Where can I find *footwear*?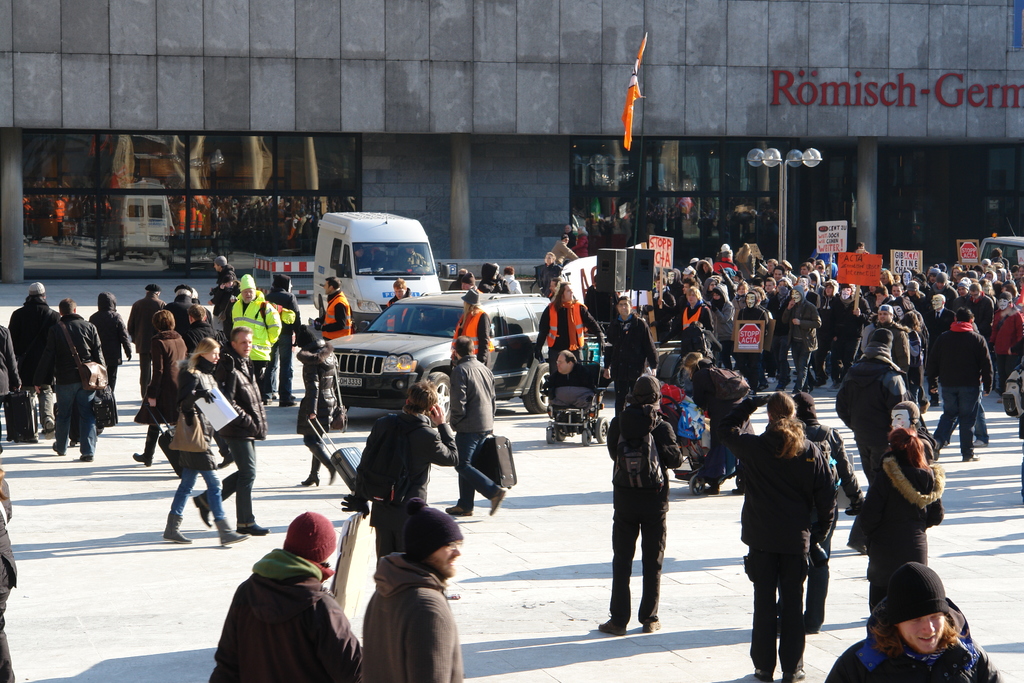
You can find it at Rect(261, 395, 273, 406).
